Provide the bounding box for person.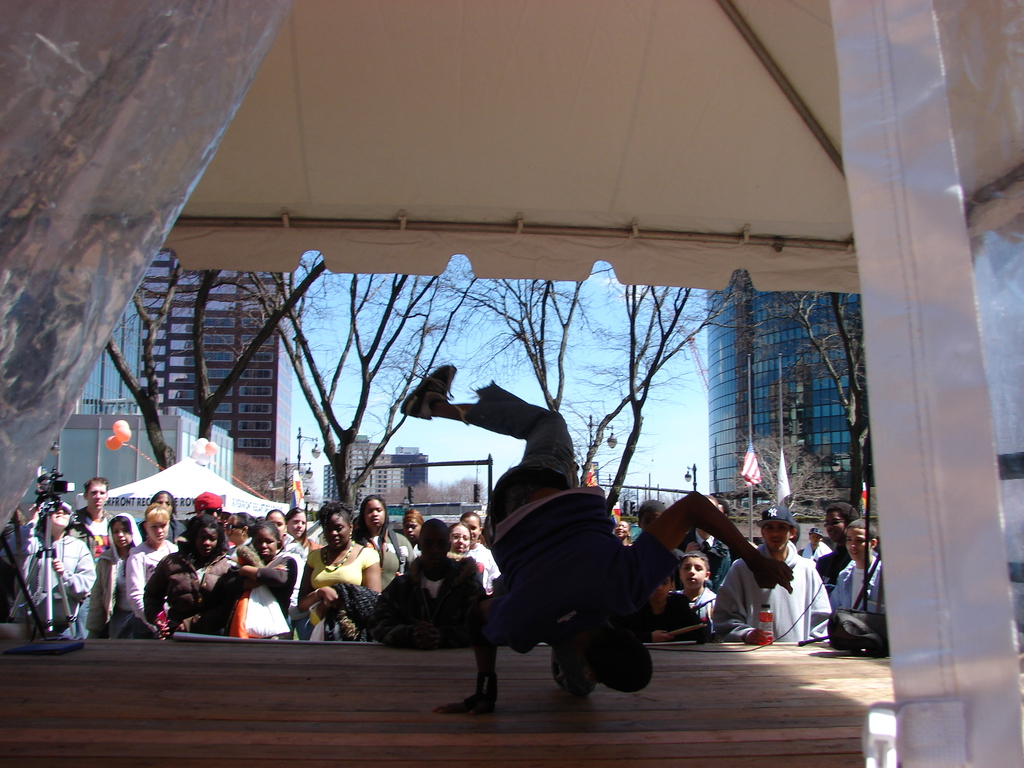
select_region(146, 482, 177, 547).
